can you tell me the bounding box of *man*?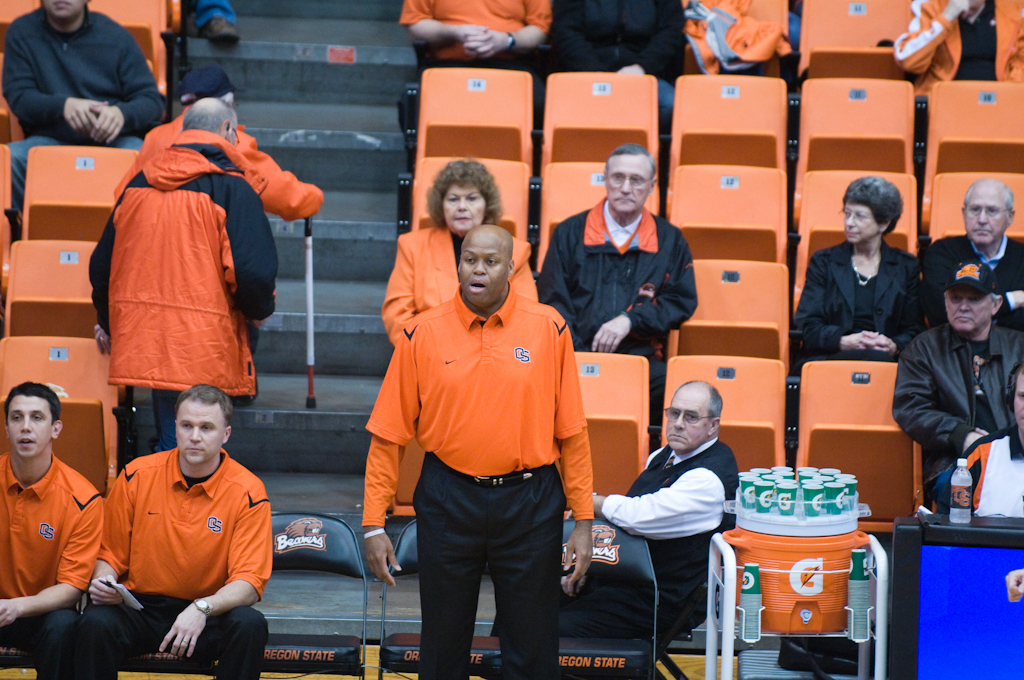
1 0 170 249.
